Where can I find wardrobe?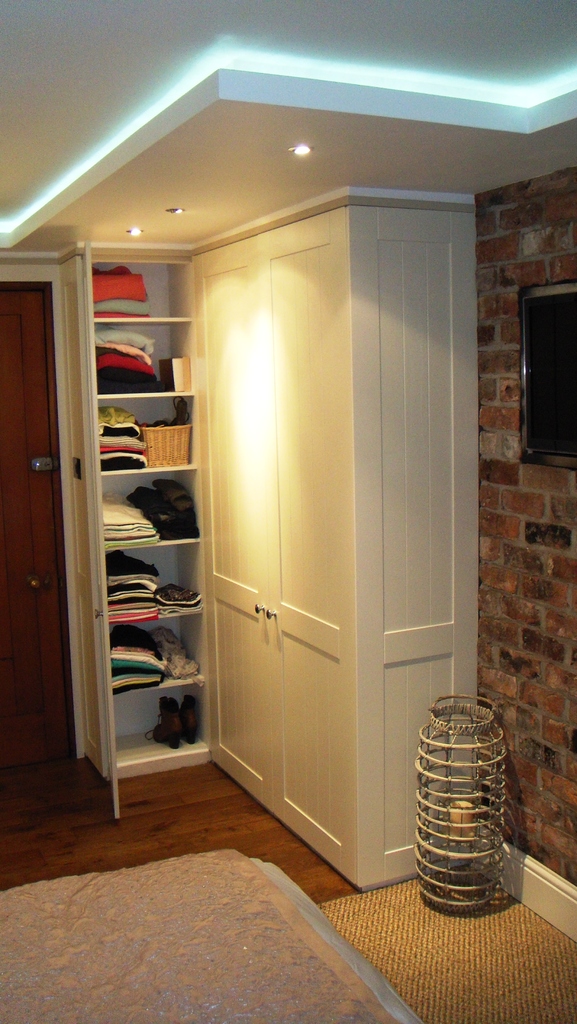
You can find it at box=[77, 255, 215, 810].
